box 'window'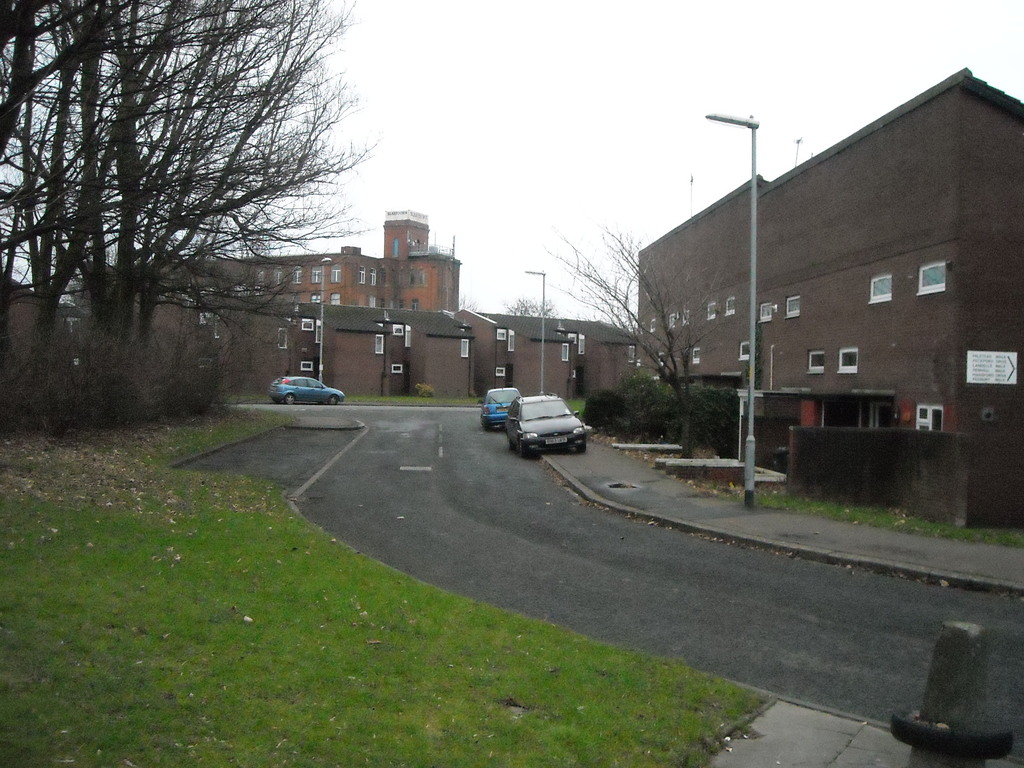
[784,287,809,318]
